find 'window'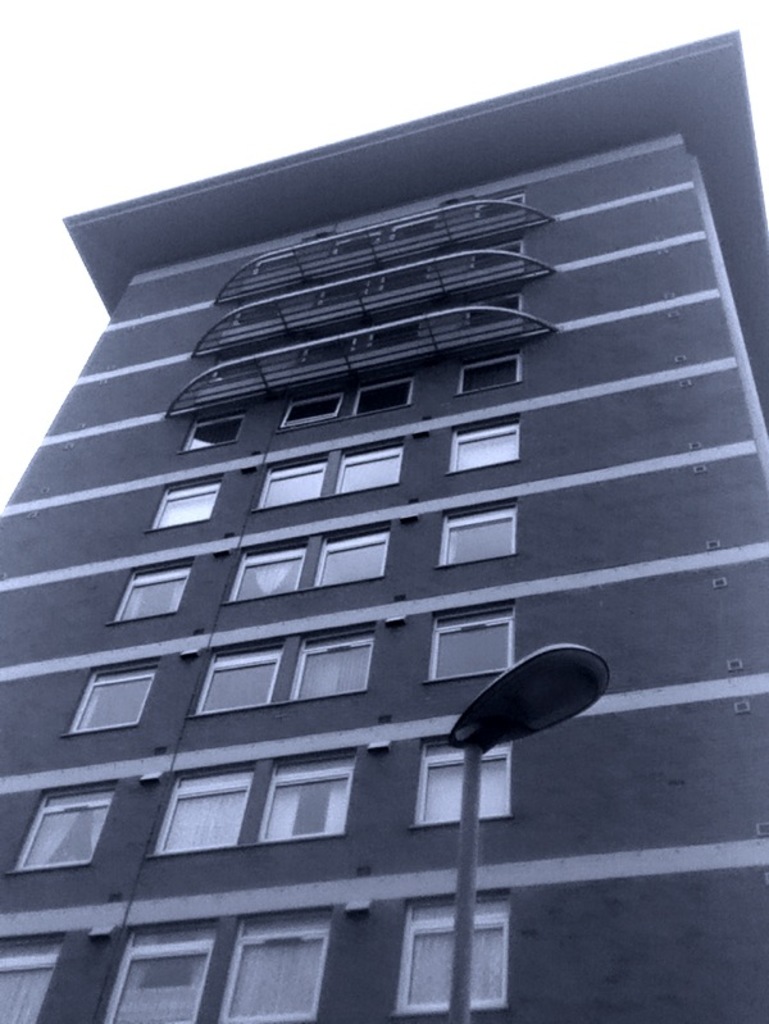
l=99, t=924, r=211, b=1023
